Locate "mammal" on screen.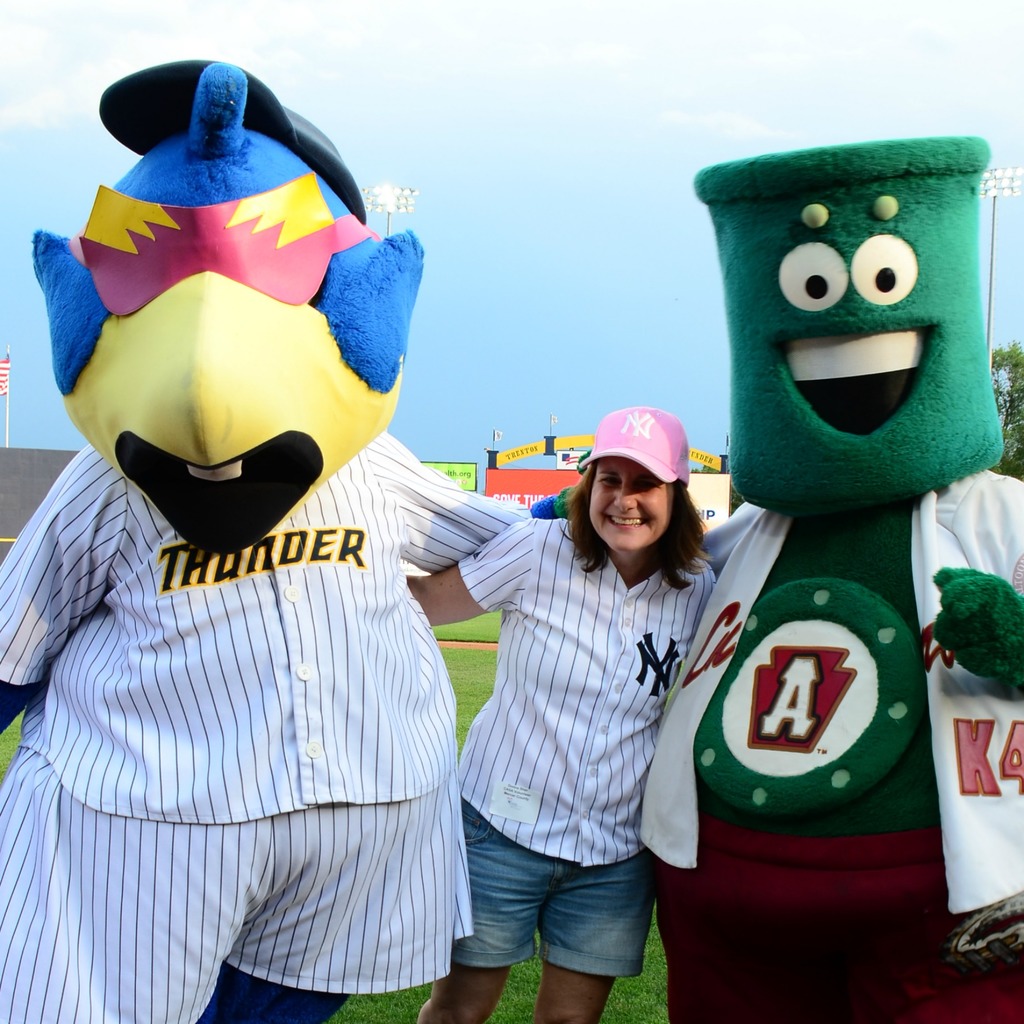
On screen at [20, 107, 580, 991].
